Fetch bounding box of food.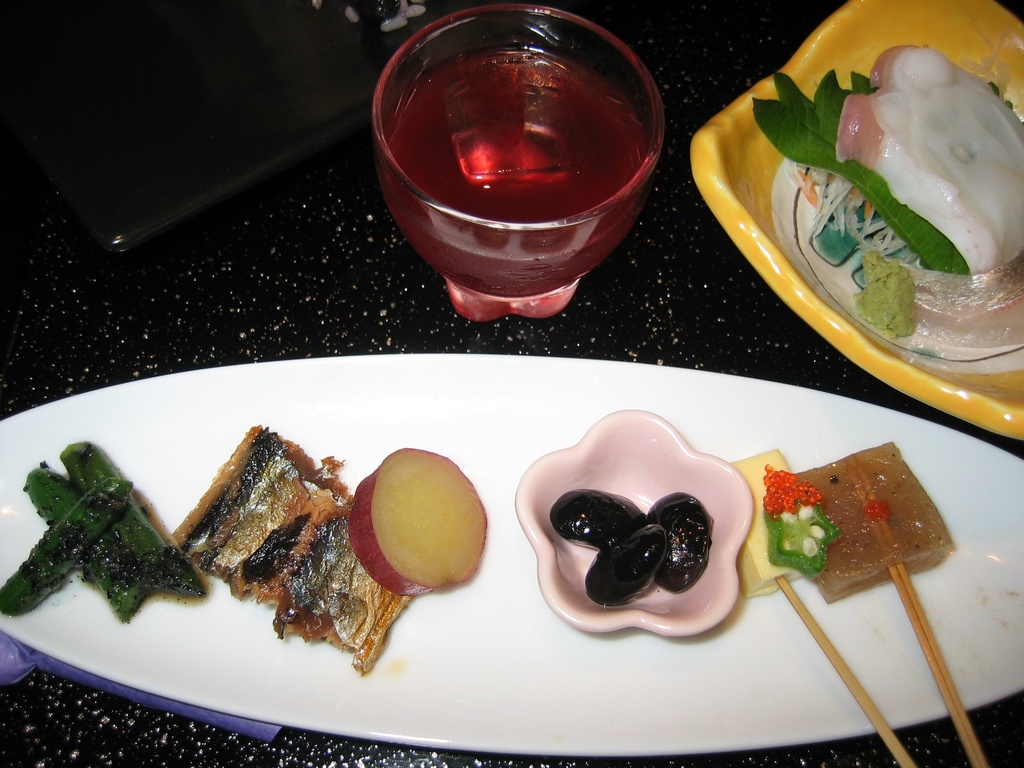
Bbox: bbox=(22, 456, 153, 619).
